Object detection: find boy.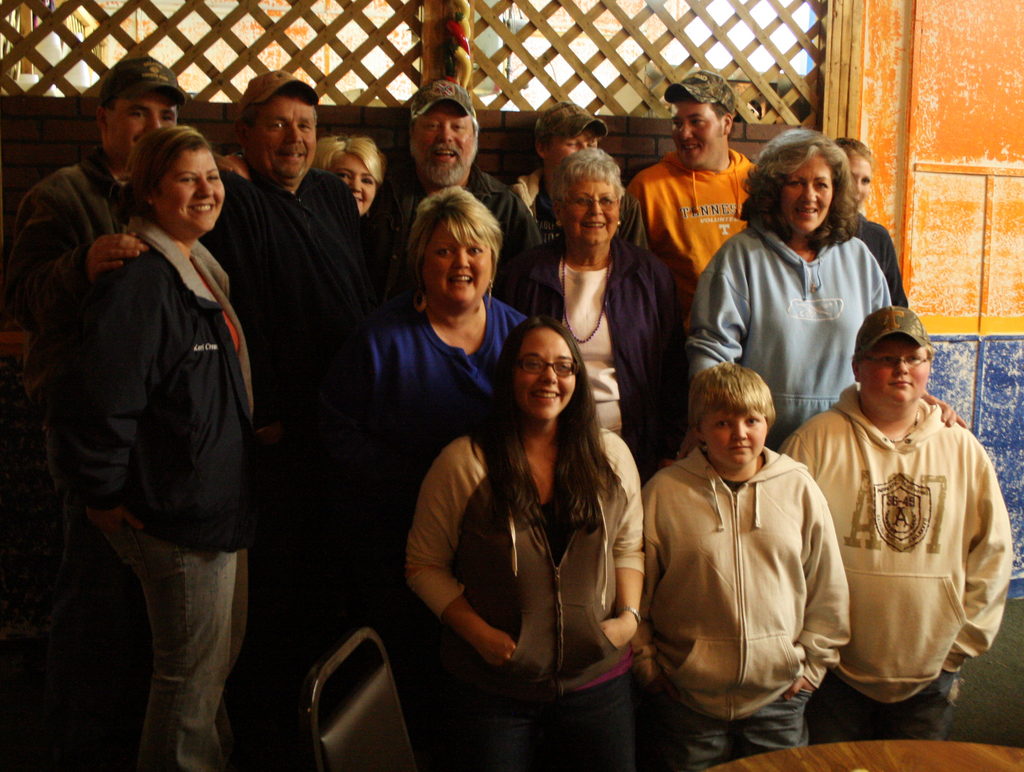
630 337 855 748.
